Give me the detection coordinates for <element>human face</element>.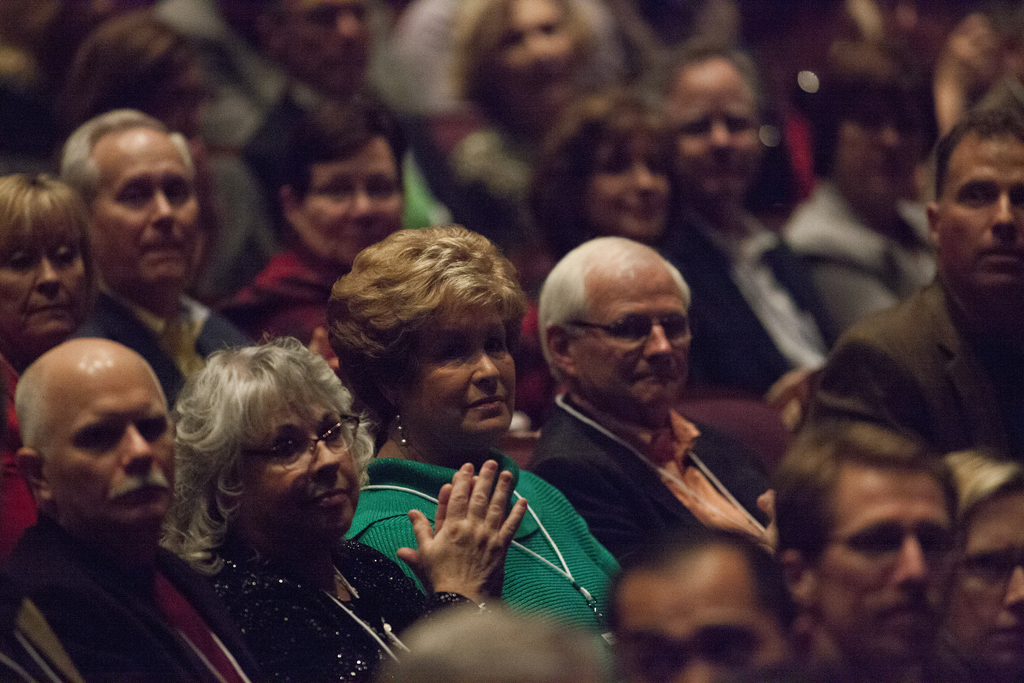
box(277, 0, 364, 101).
